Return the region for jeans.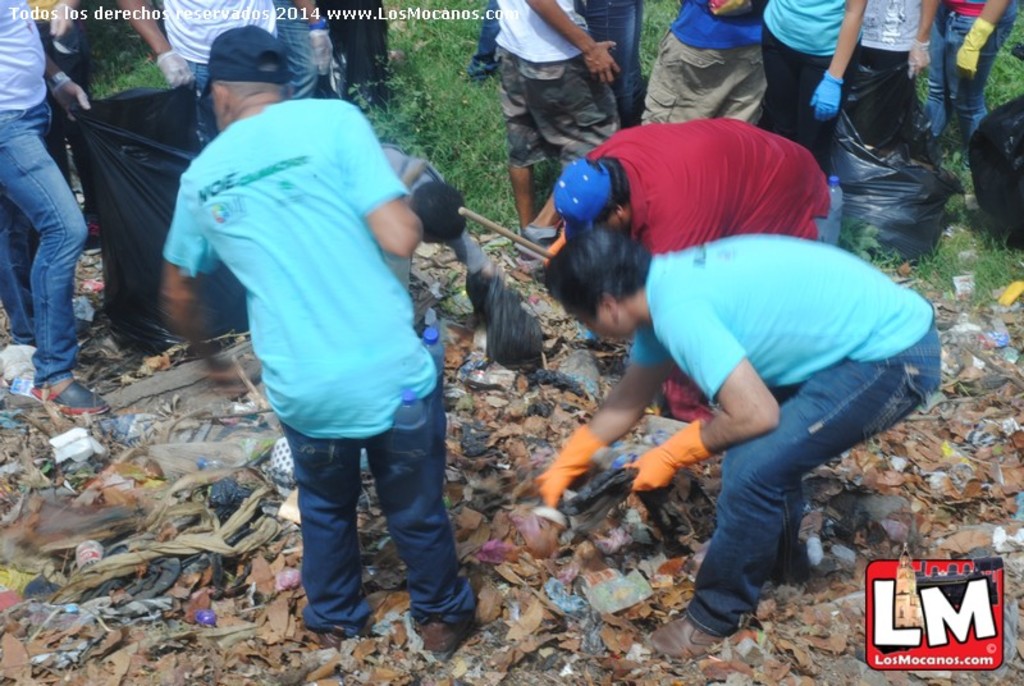
285,3,323,95.
